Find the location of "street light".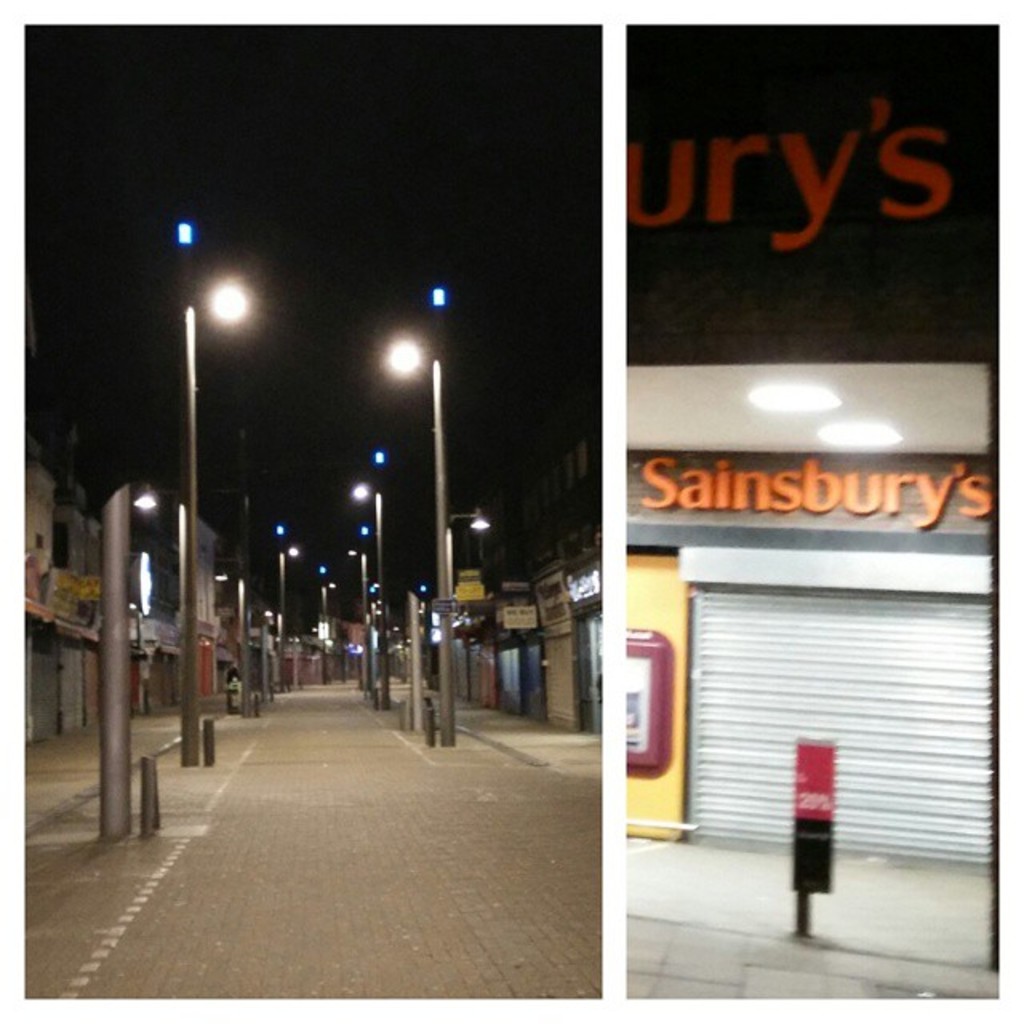
Location: region(450, 504, 491, 536).
